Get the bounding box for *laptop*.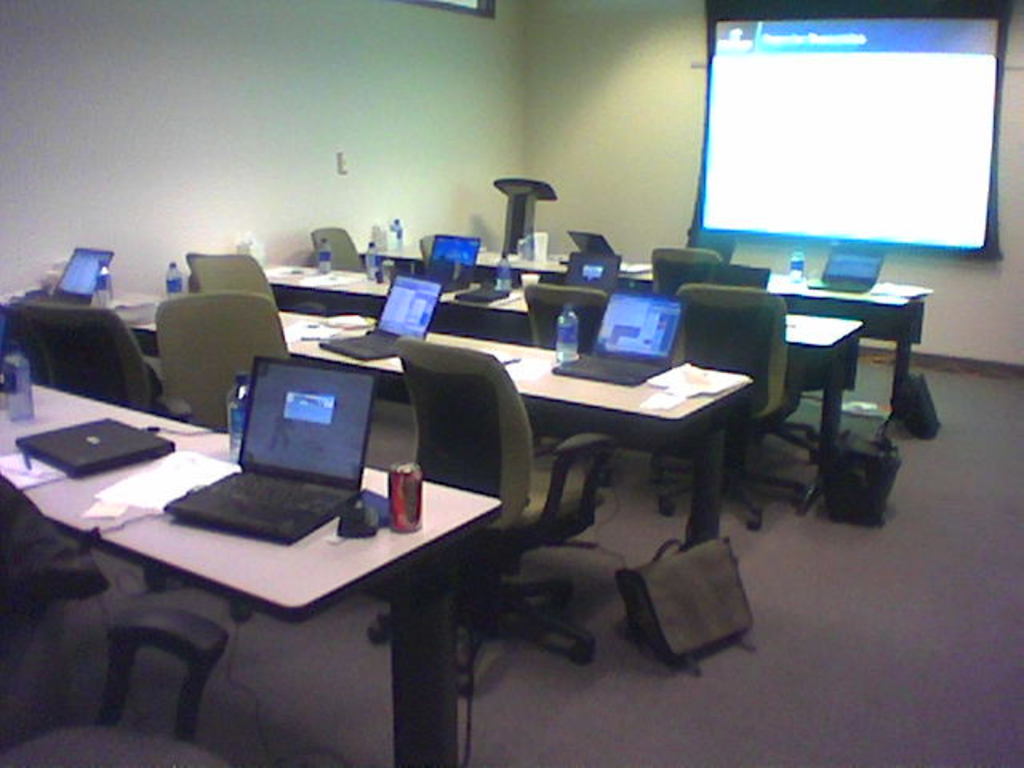
(570, 234, 614, 253).
